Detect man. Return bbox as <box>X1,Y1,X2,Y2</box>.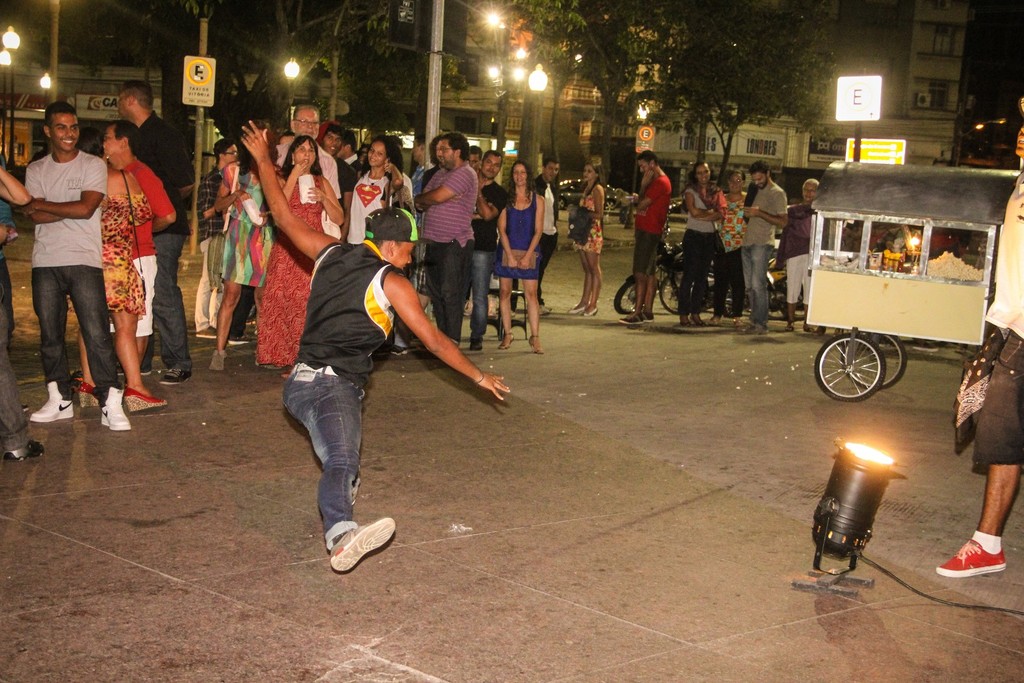
<box>239,119,511,572</box>.
